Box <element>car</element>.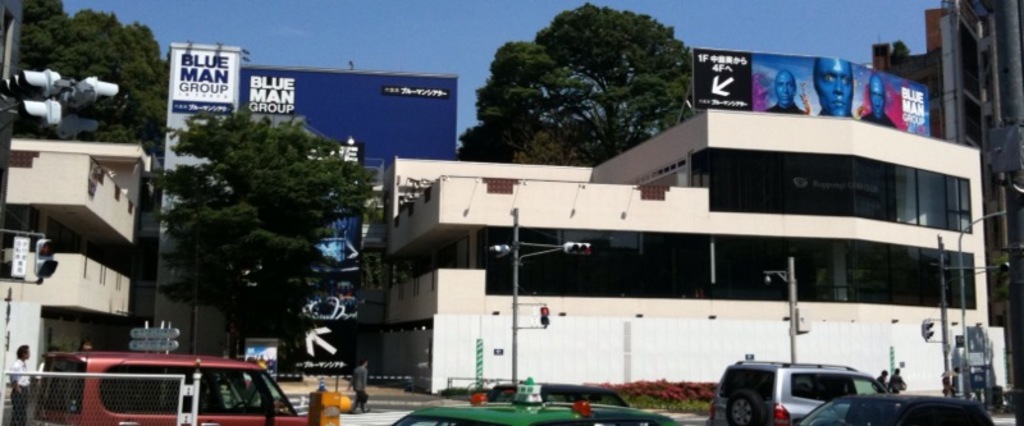
[x1=797, y1=397, x2=997, y2=425].
